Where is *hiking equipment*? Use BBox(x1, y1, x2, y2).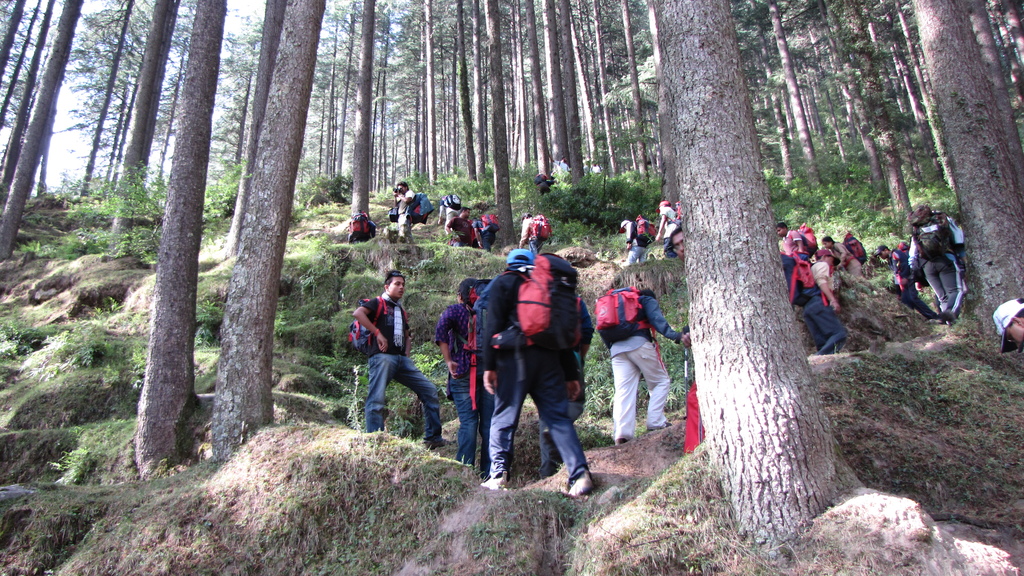
BBox(534, 175, 550, 186).
